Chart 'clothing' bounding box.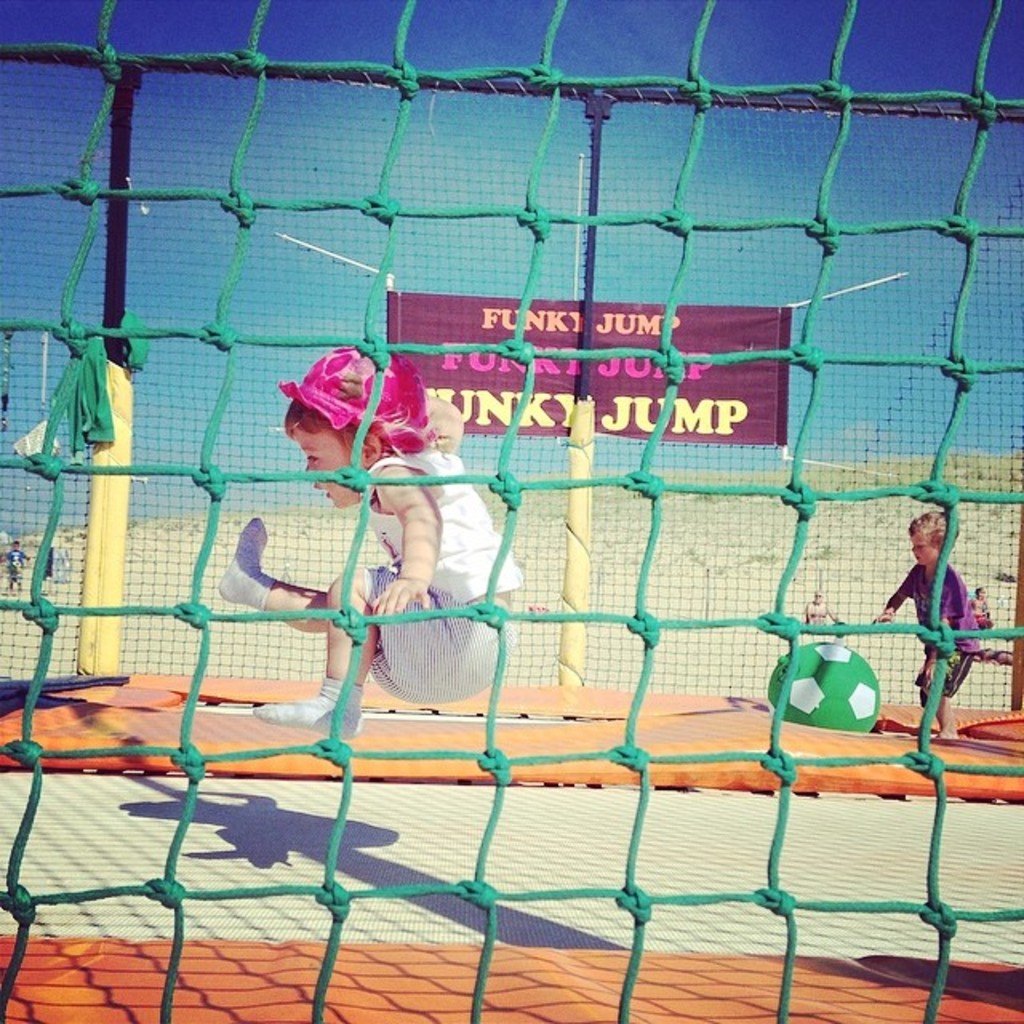
Charted: detection(885, 554, 982, 691).
